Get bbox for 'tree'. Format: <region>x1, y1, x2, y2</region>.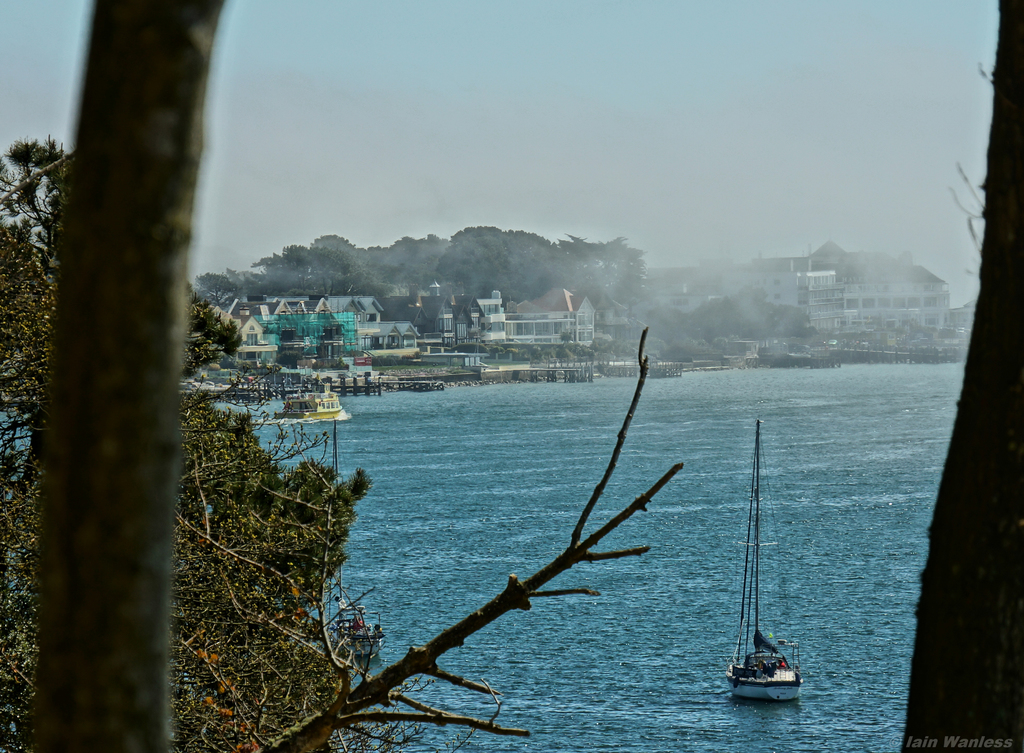
<region>0, 138, 470, 752</region>.
